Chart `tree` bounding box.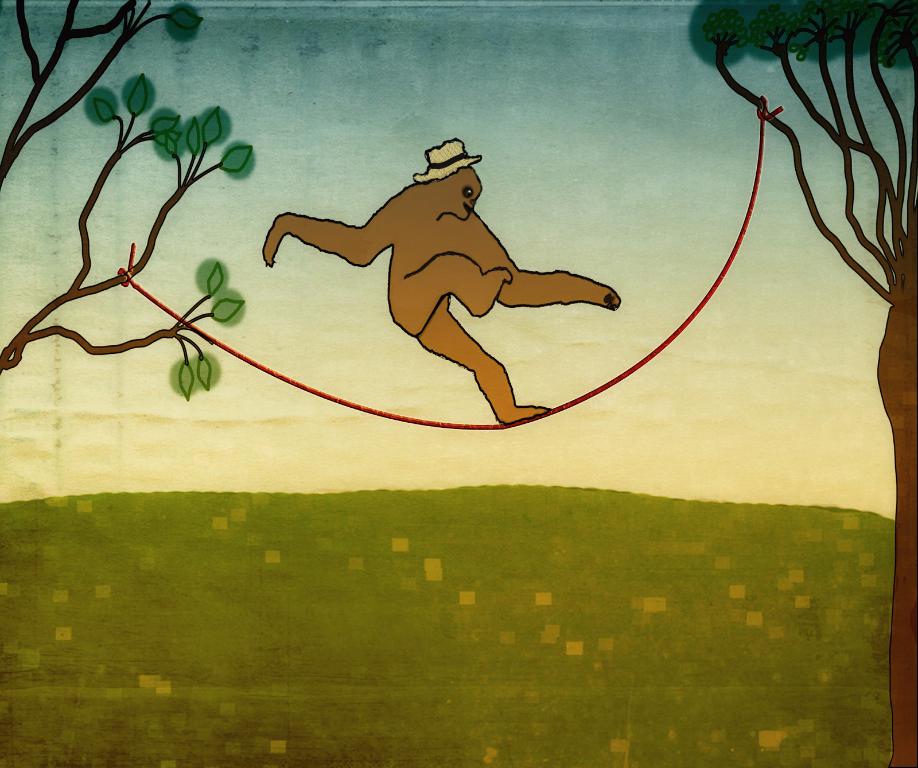
Charted: {"x1": 0, "y1": 0, "x2": 256, "y2": 406}.
